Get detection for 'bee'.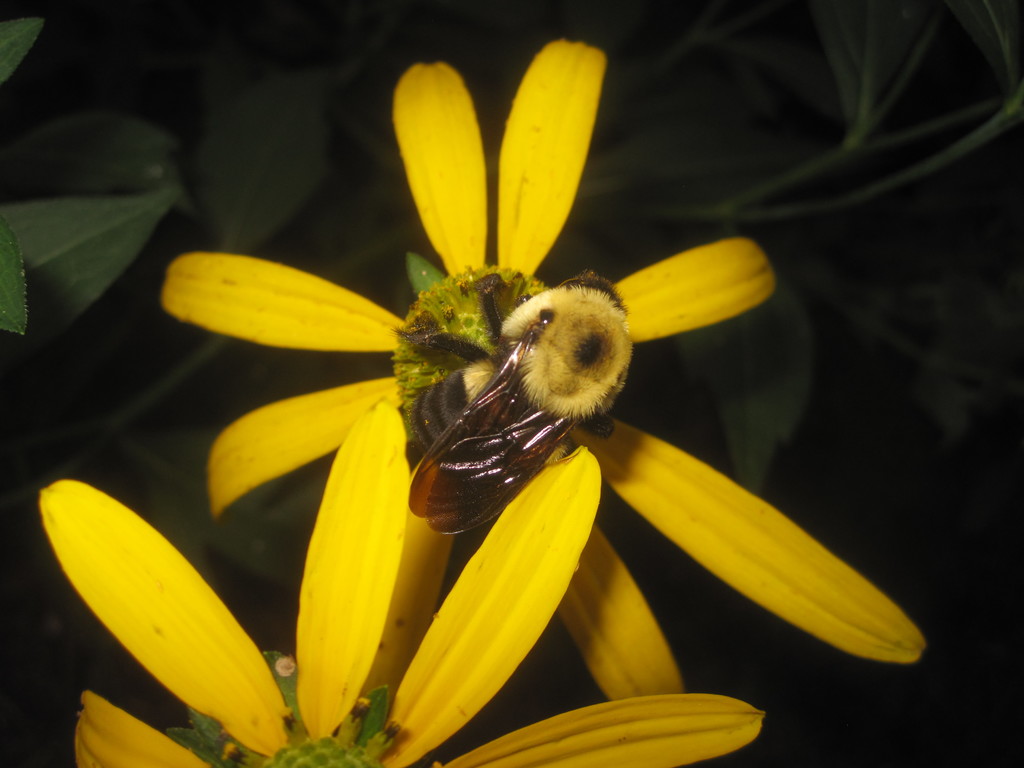
Detection: <bbox>407, 268, 617, 535</bbox>.
